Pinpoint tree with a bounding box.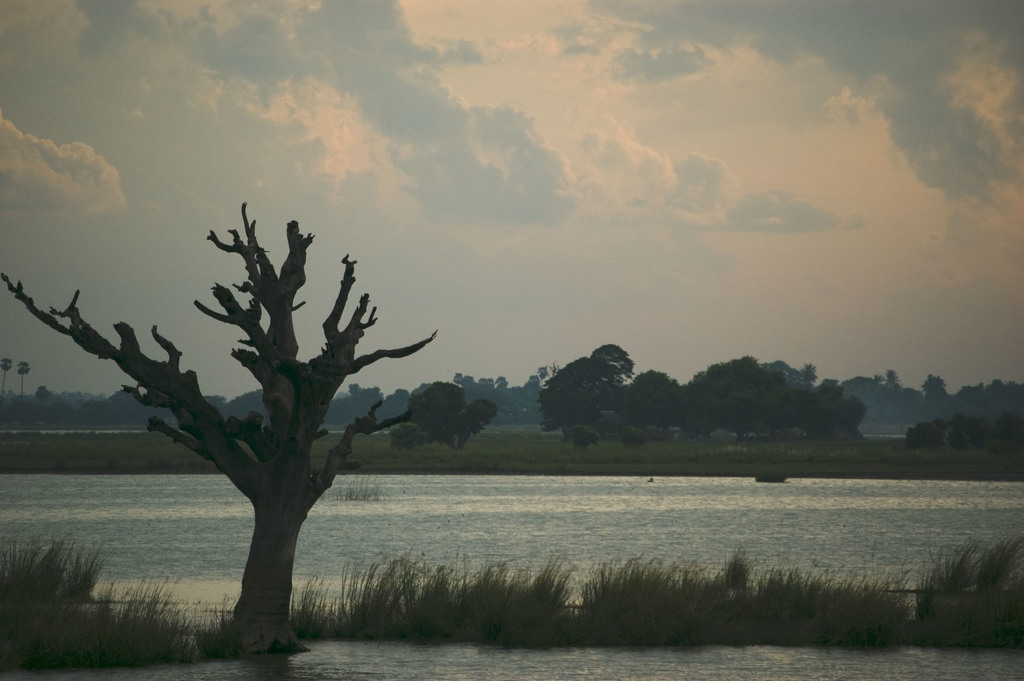
x1=904, y1=412, x2=1022, y2=457.
